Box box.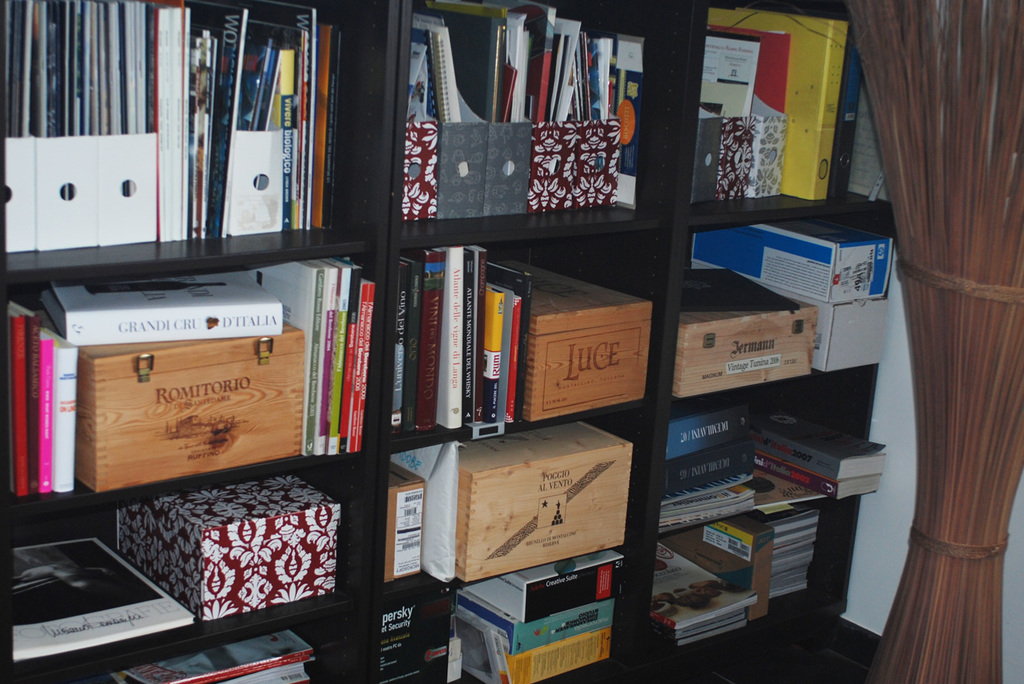
(114, 468, 335, 622).
